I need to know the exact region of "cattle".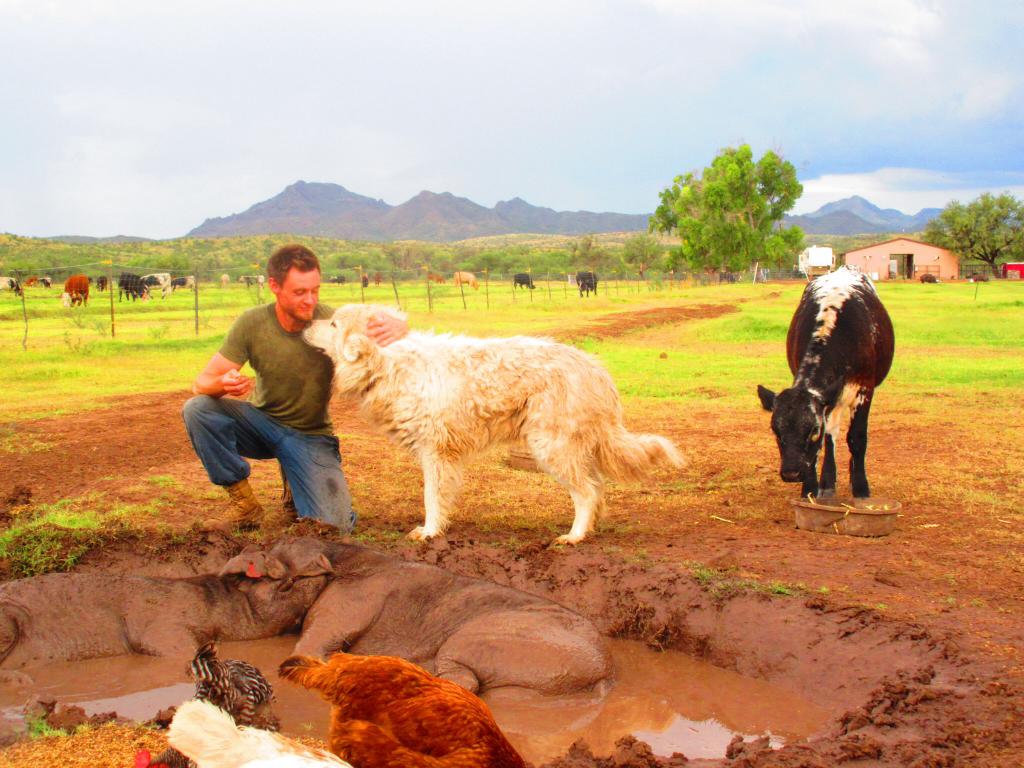
Region: box=[61, 273, 88, 305].
